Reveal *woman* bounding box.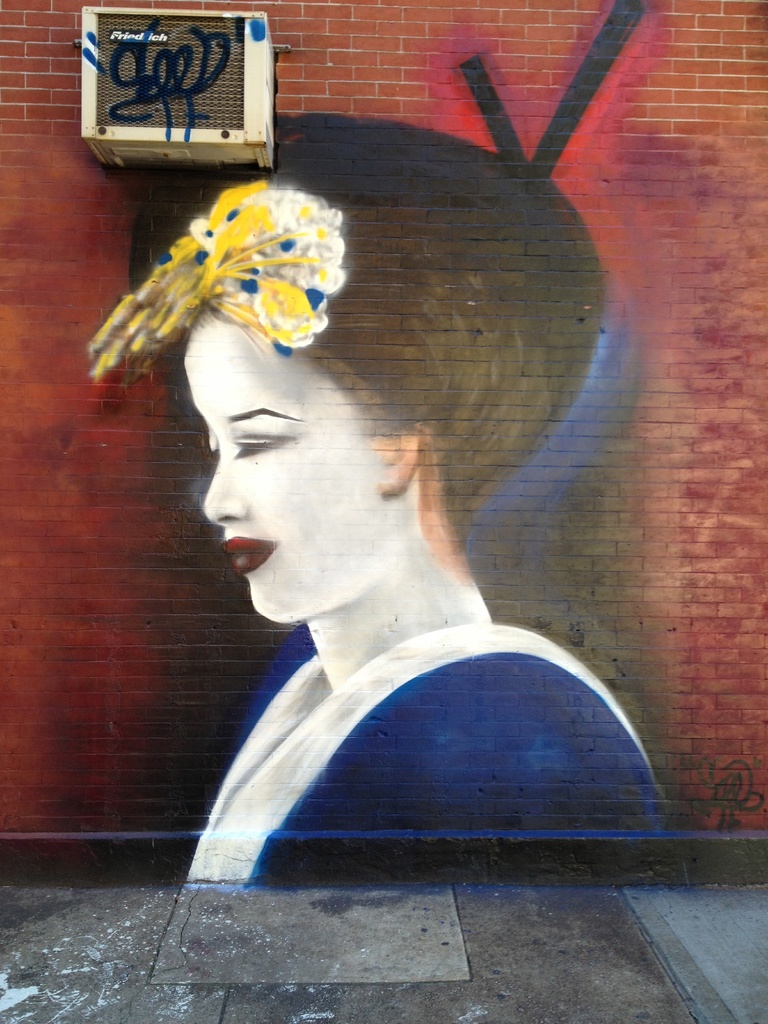
Revealed: (x1=83, y1=118, x2=685, y2=892).
